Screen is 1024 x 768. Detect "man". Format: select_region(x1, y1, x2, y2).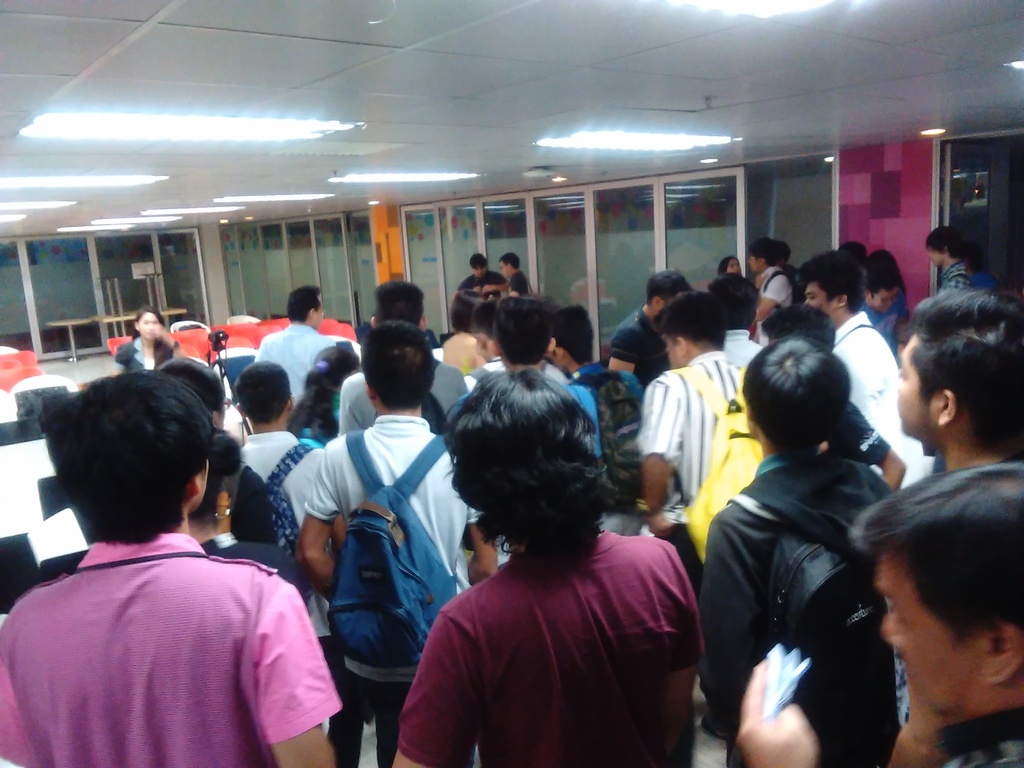
select_region(335, 279, 476, 434).
